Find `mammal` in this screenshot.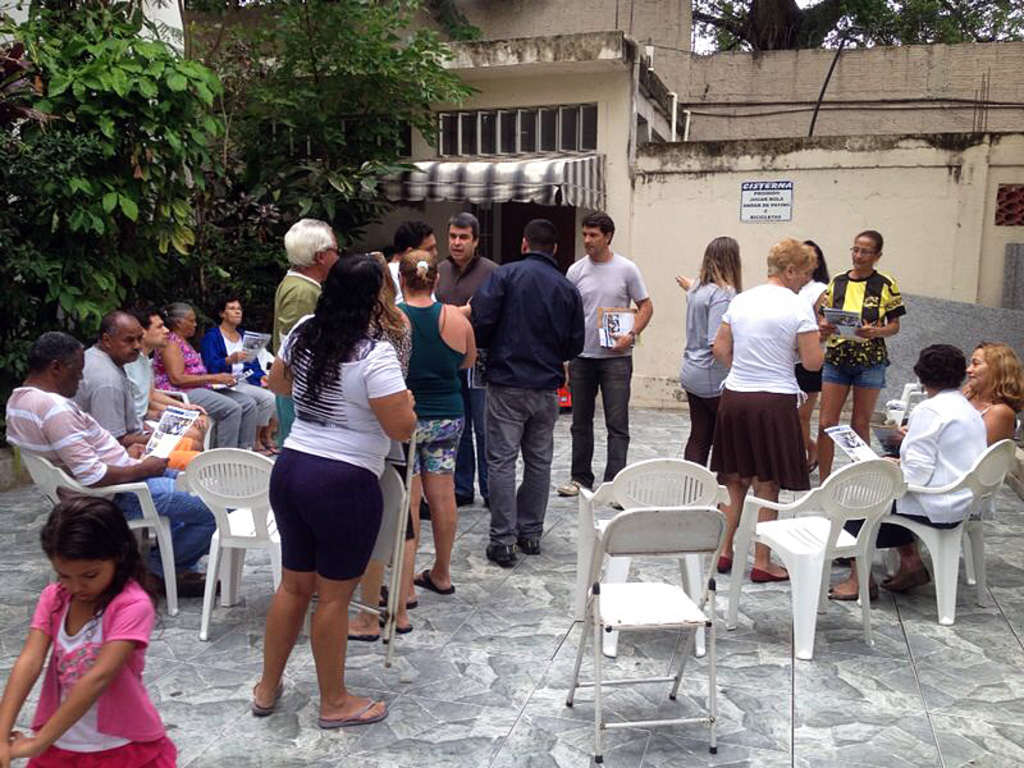
The bounding box for `mammal` is select_region(553, 211, 657, 500).
